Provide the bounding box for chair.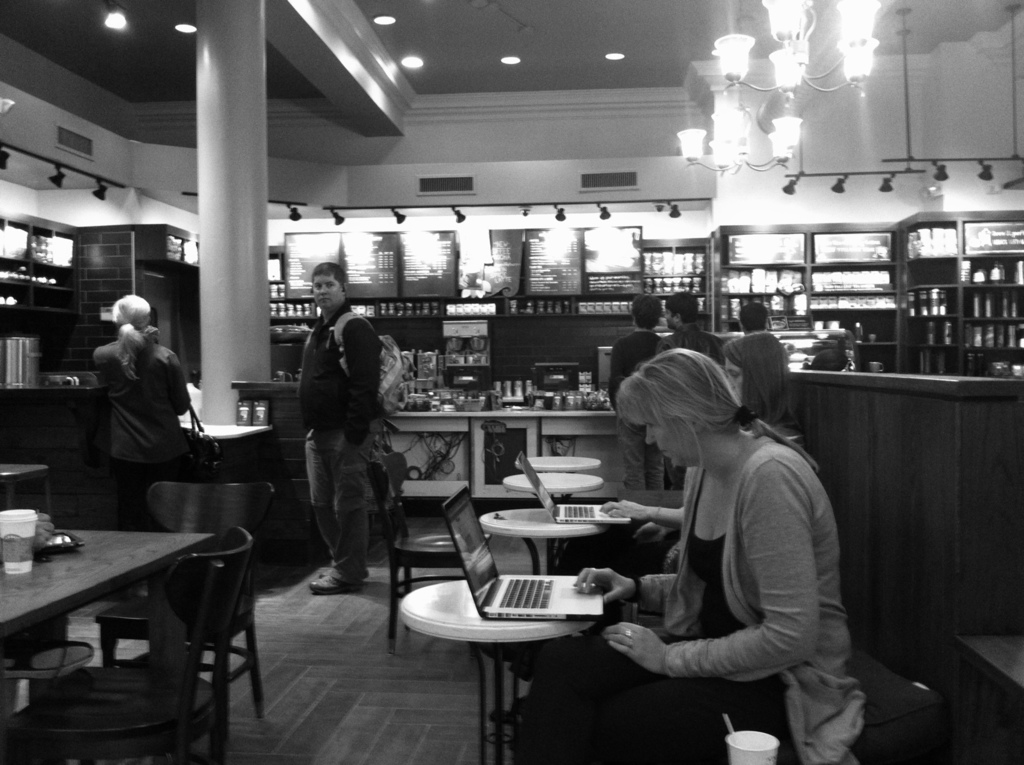
Rect(362, 452, 488, 658).
